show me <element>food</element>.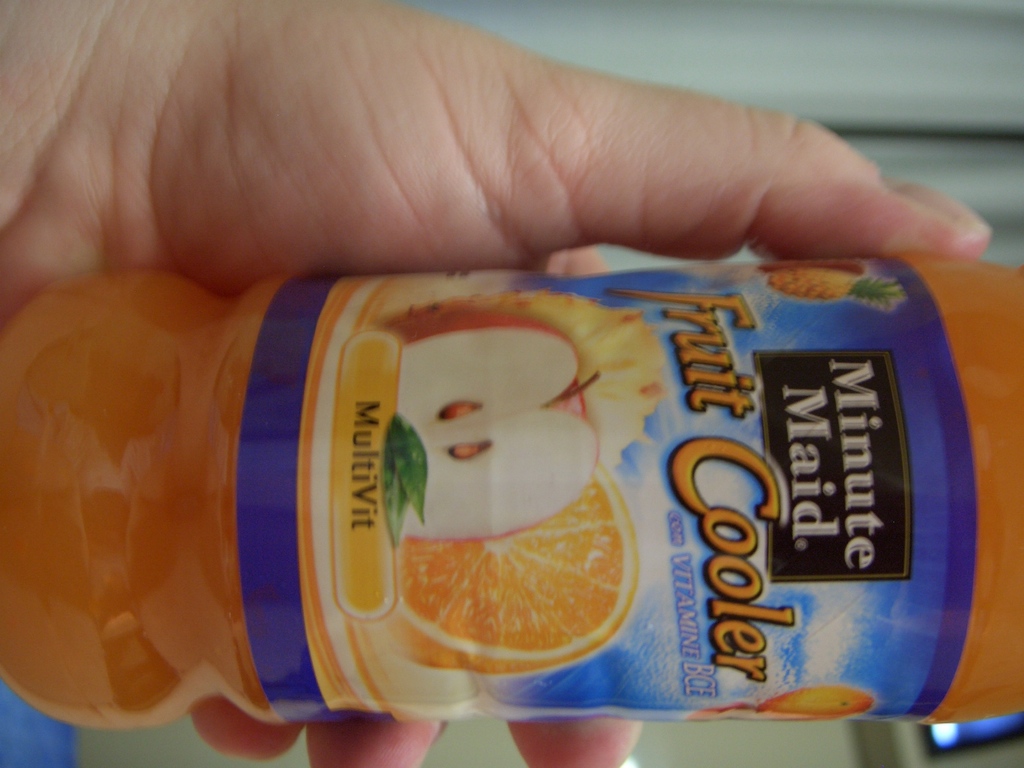
<element>food</element> is here: pyautogui.locateOnScreen(752, 685, 879, 722).
